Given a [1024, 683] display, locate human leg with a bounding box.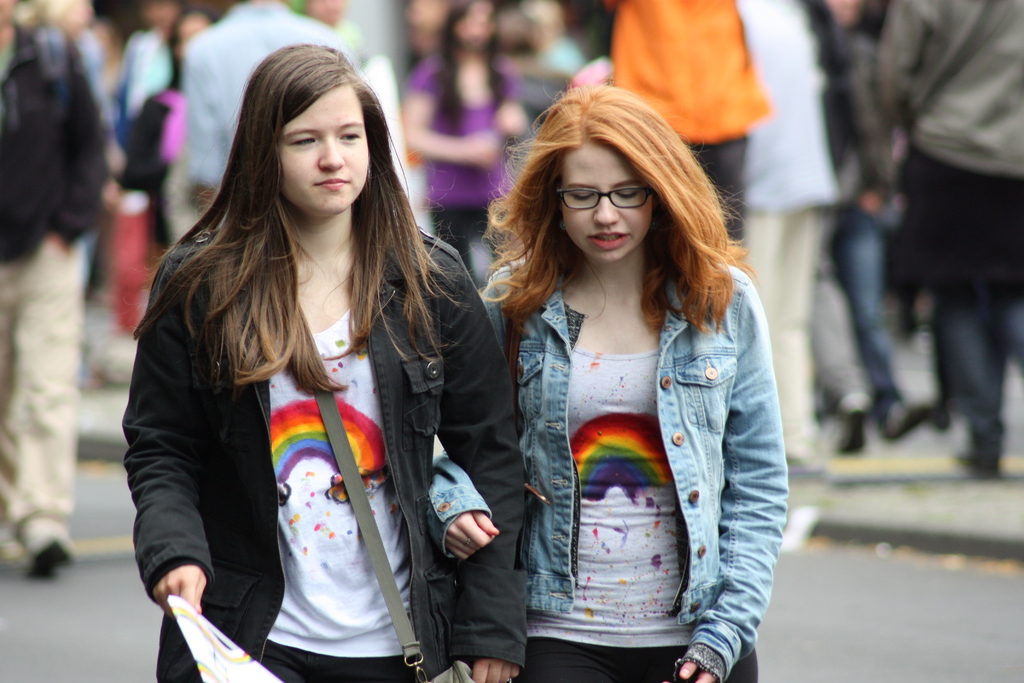
Located: box(6, 246, 89, 579).
